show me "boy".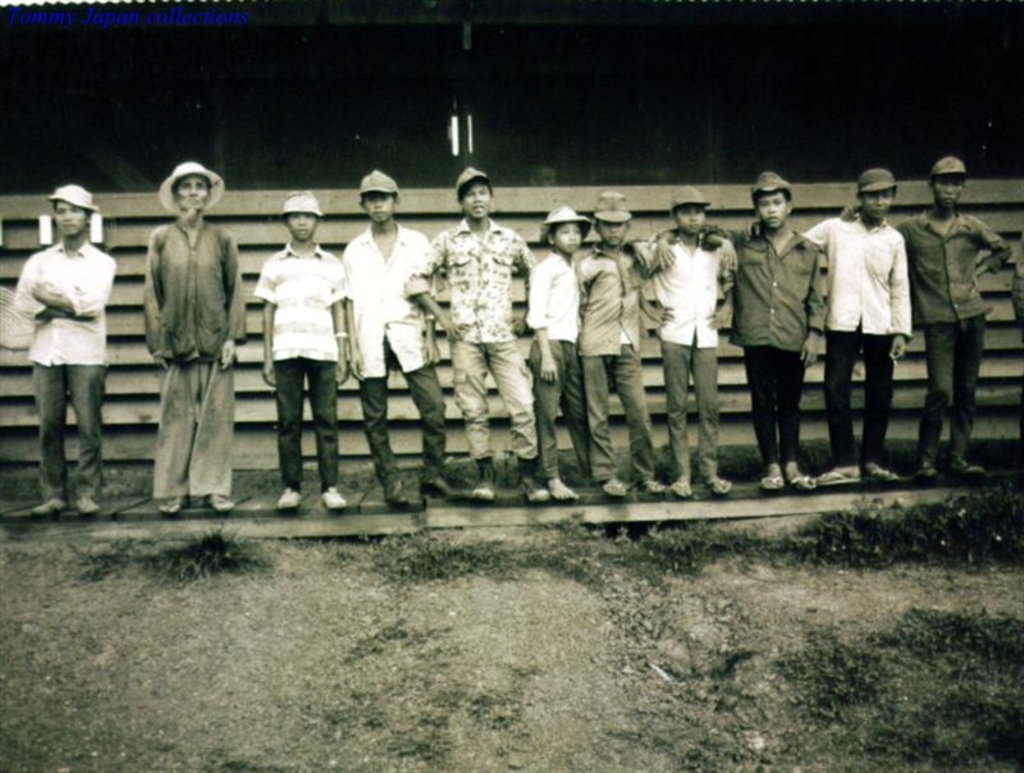
"boy" is here: left=15, top=186, right=111, bottom=513.
